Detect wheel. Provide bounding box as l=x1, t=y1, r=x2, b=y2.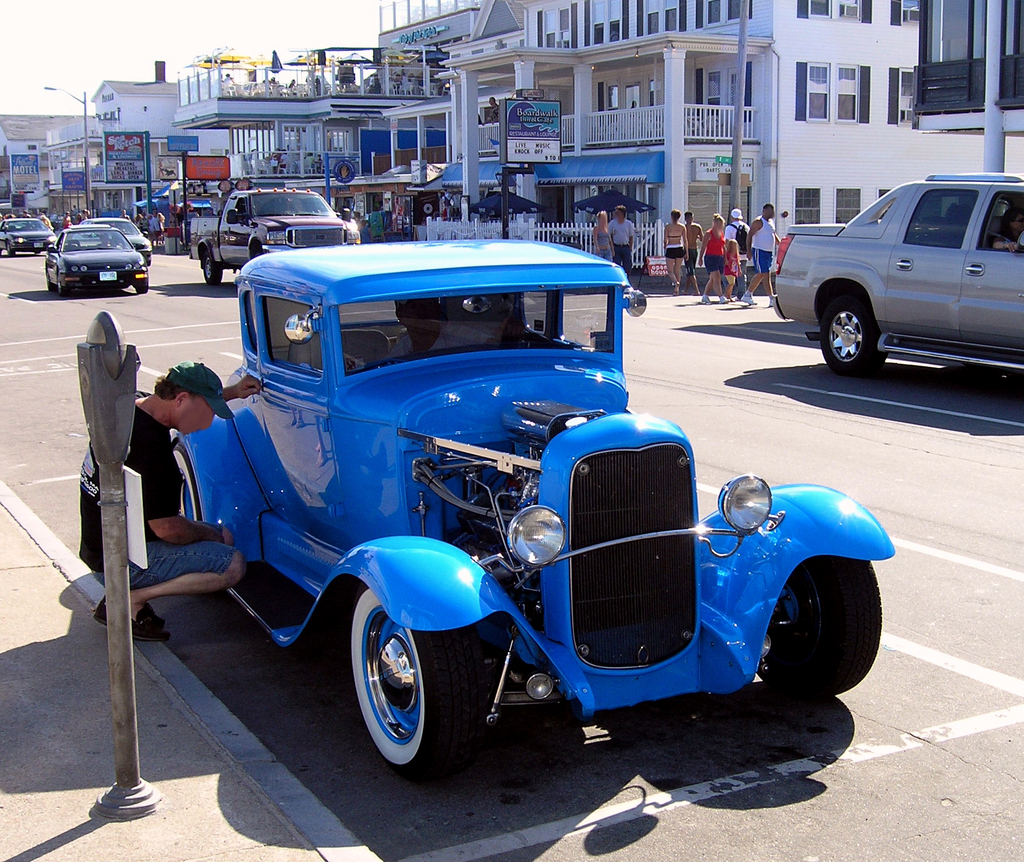
l=173, t=442, r=203, b=522.
